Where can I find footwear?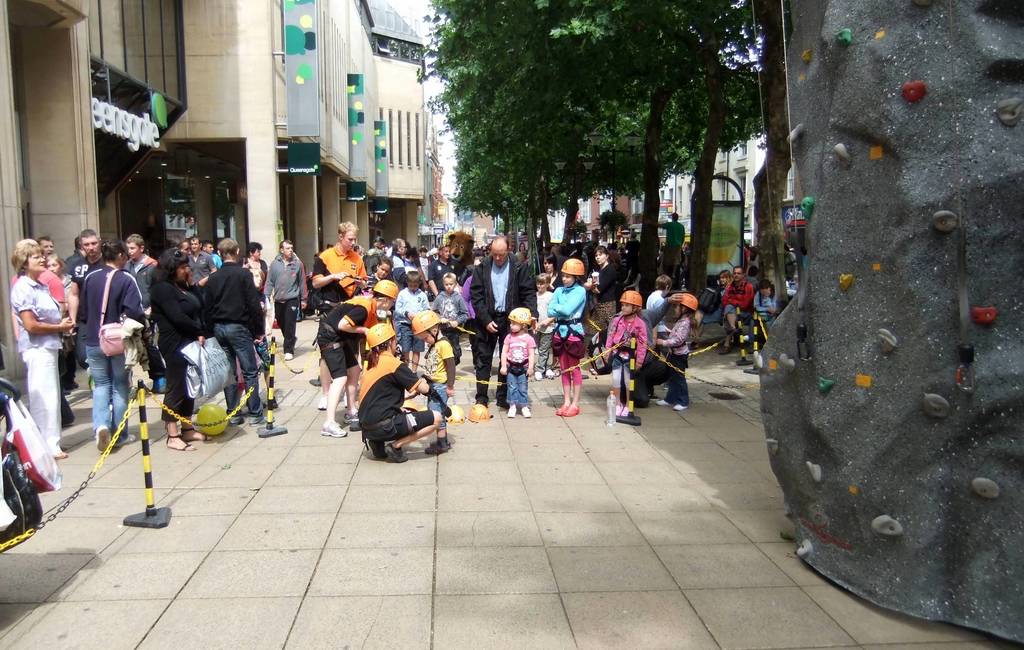
You can find it at <box>230,412,246,426</box>.
